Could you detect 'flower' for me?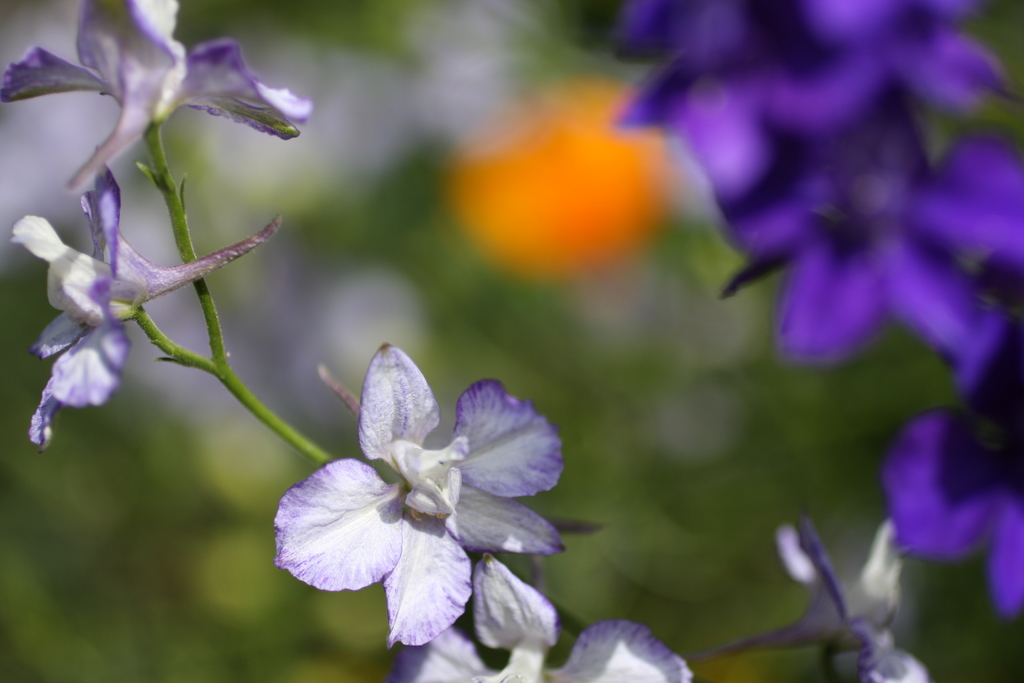
Detection result: crop(776, 514, 936, 682).
